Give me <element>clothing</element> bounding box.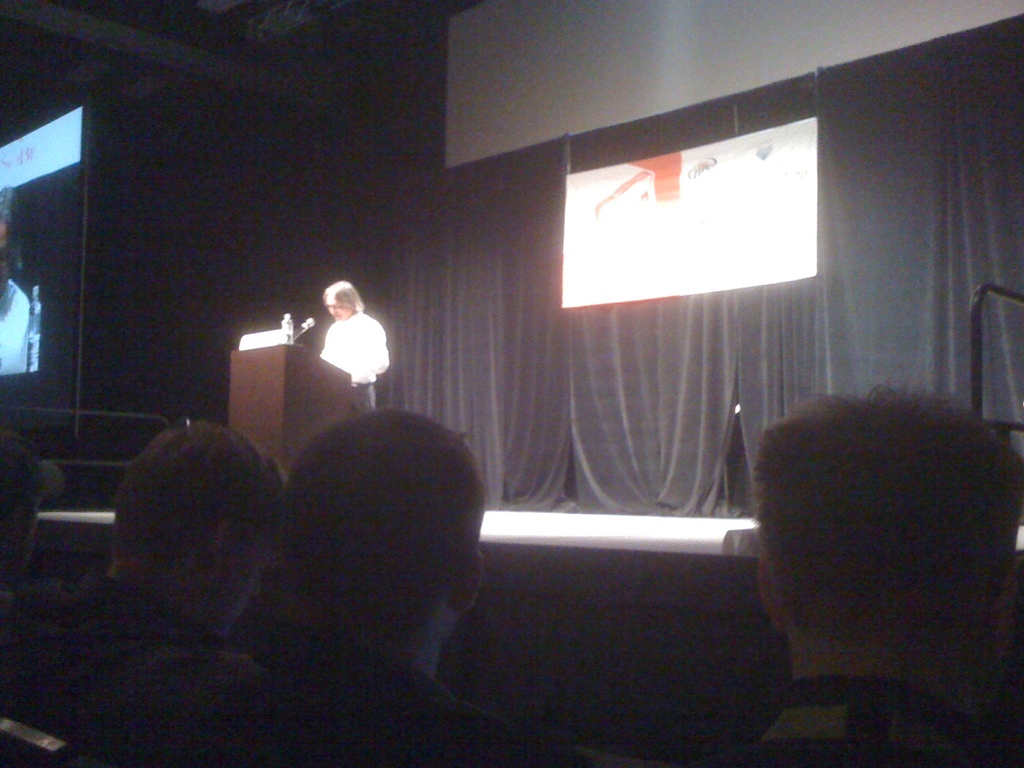
crop(320, 310, 390, 415).
